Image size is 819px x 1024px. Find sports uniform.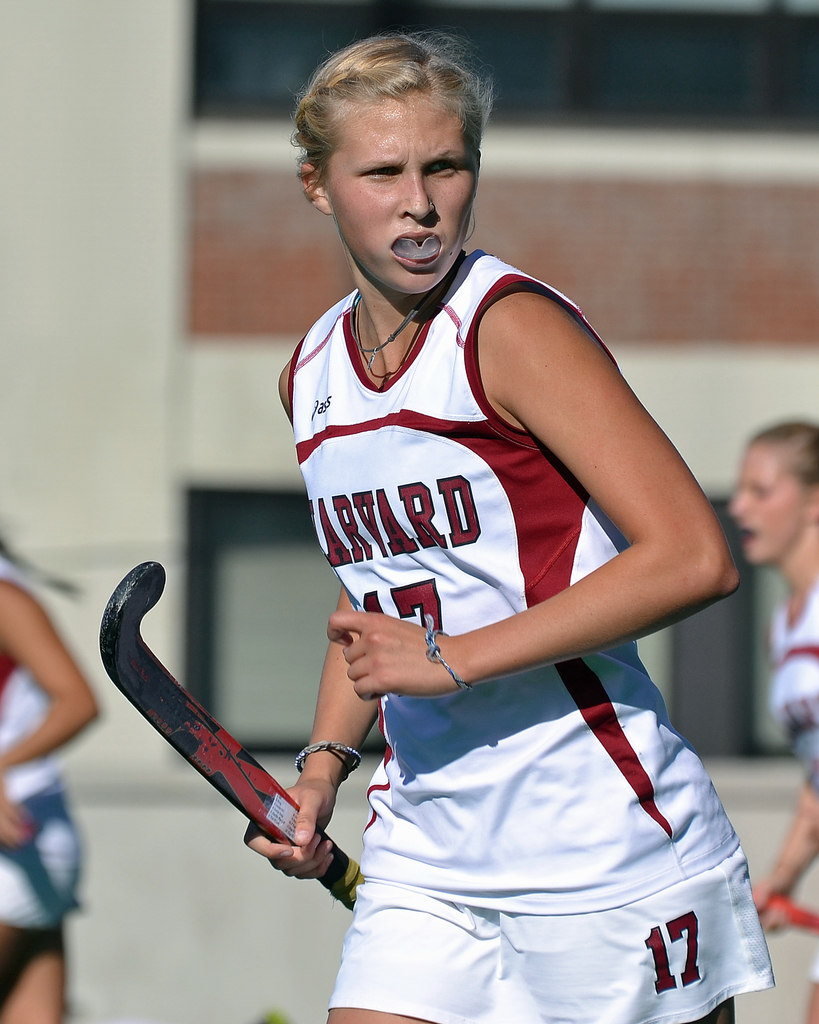
bbox=(0, 557, 115, 962).
